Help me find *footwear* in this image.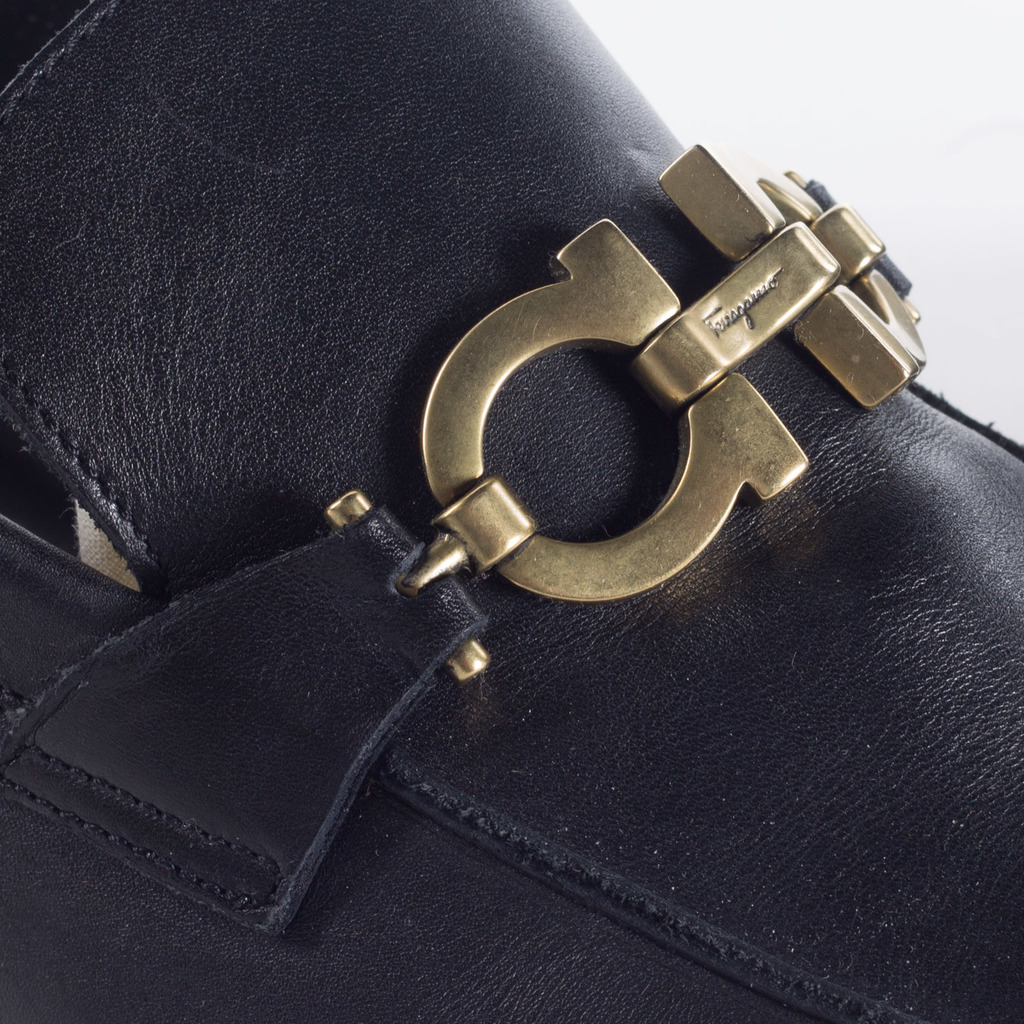
Found it: left=0, top=0, right=1023, bottom=1023.
